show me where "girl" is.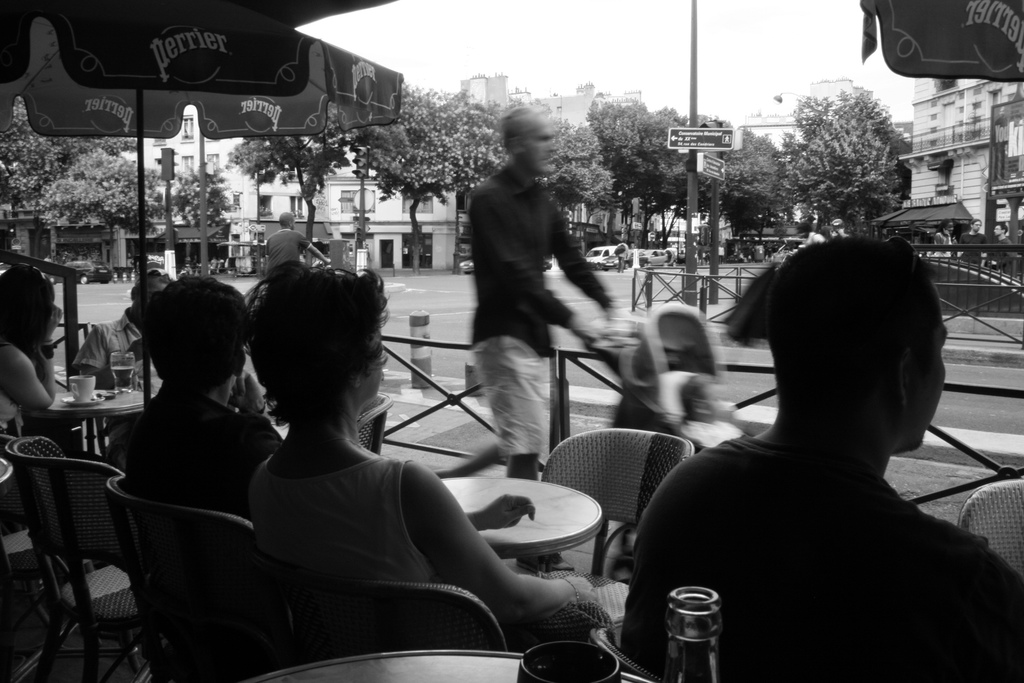
"girl" is at <box>247,257,591,629</box>.
